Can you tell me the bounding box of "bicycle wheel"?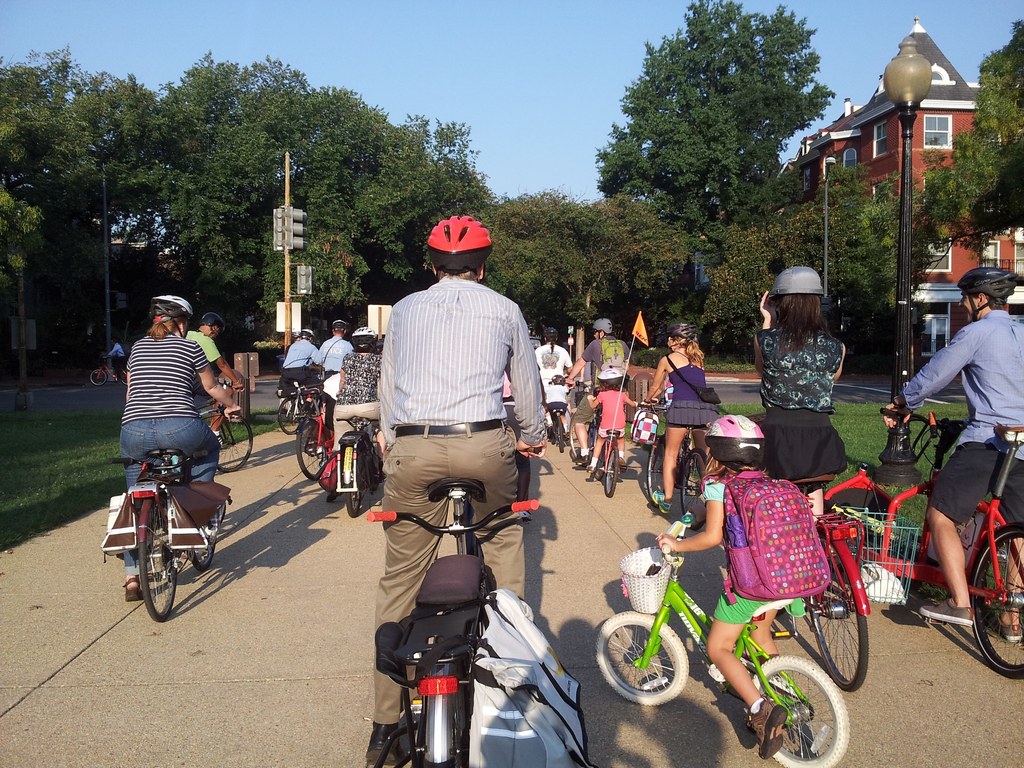
select_region(295, 417, 327, 480).
